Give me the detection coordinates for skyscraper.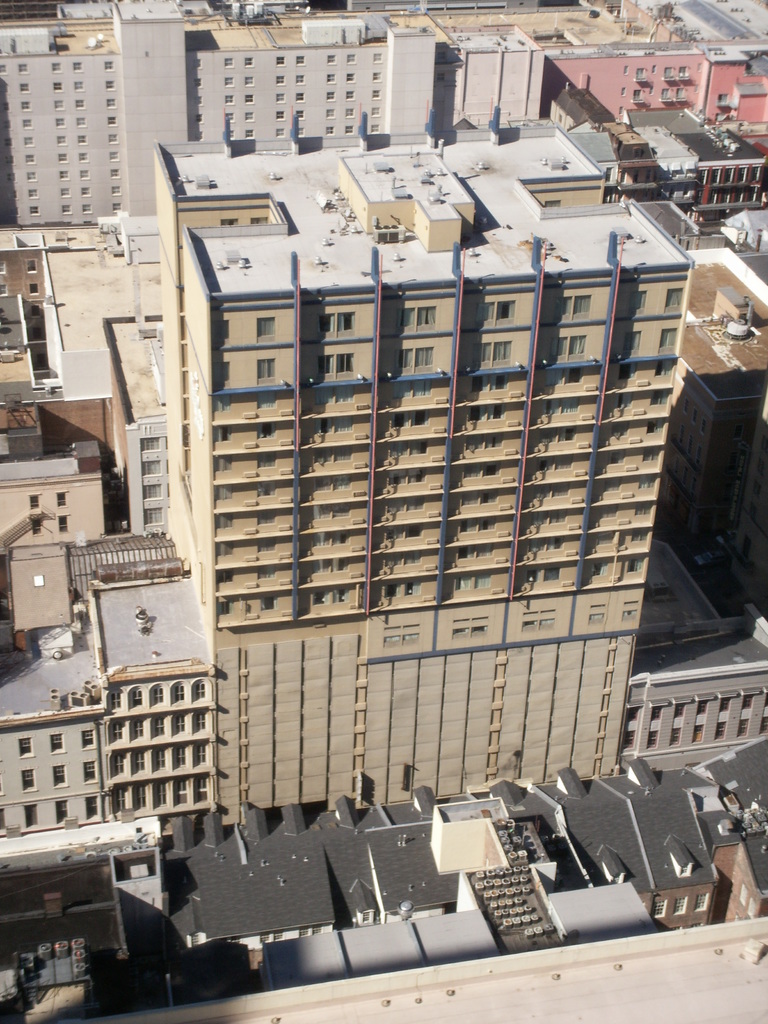
select_region(154, 117, 695, 820).
